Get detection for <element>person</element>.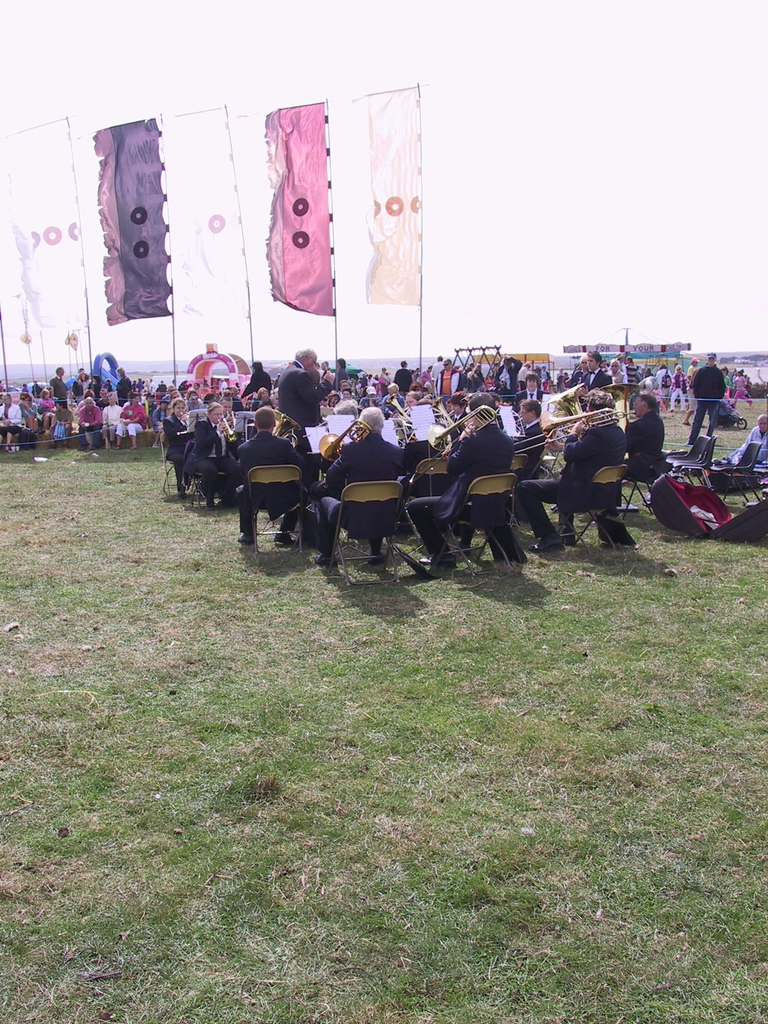
Detection: bbox=[146, 390, 160, 429].
